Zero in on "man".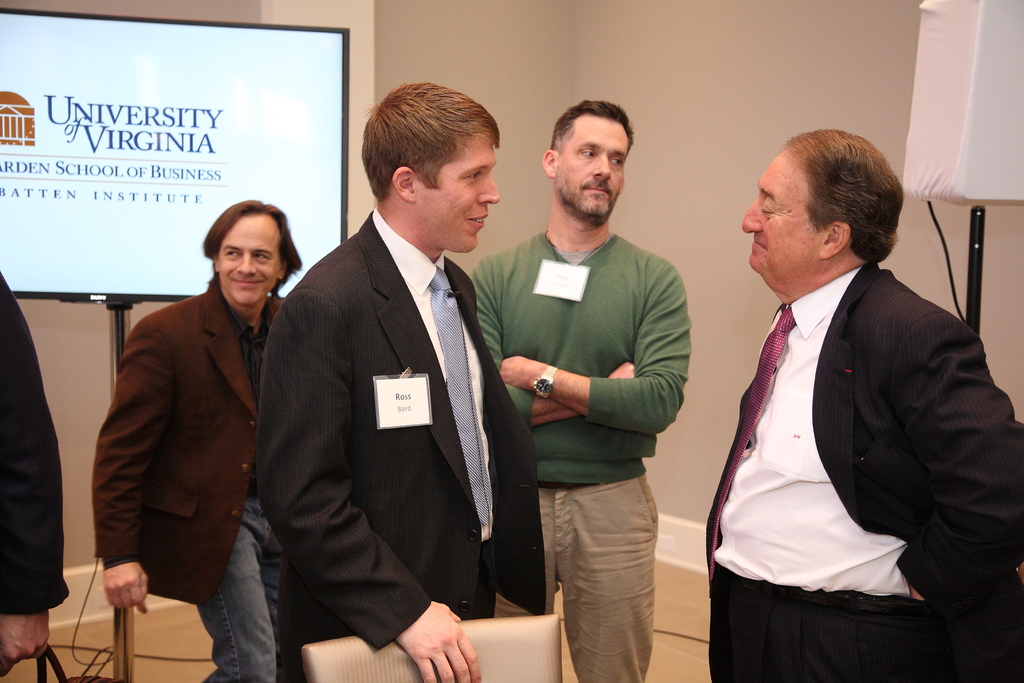
Zeroed in: bbox(466, 101, 691, 682).
